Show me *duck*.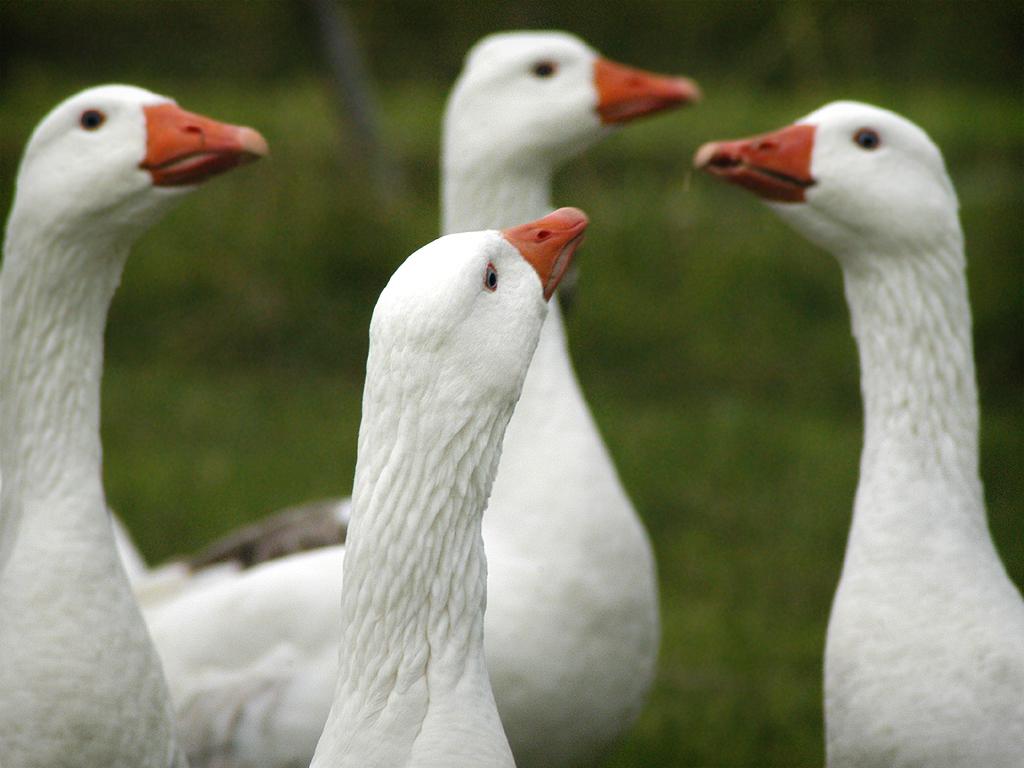
*duck* is here: [293,204,591,767].
